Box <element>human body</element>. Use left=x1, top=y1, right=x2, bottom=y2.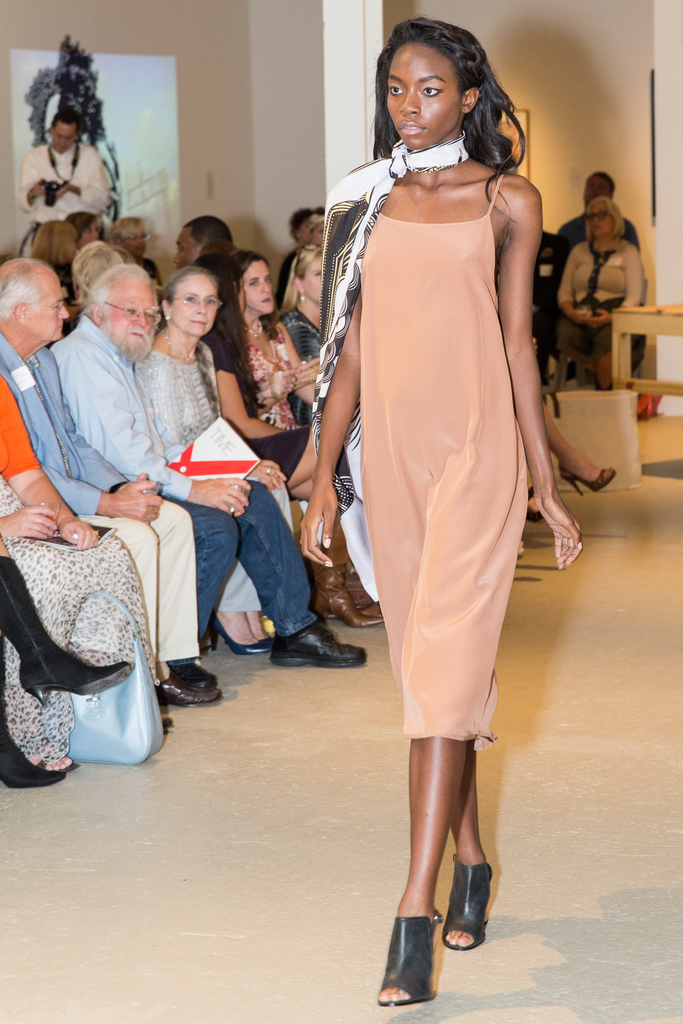
left=0, top=379, right=163, bottom=783.
